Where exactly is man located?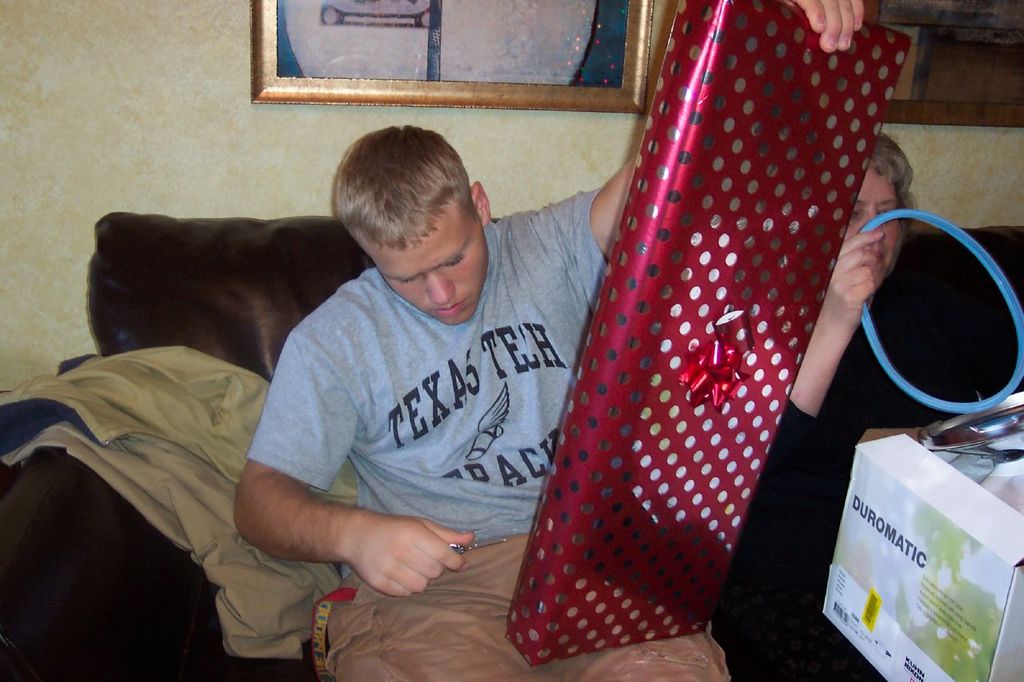
Its bounding box is 130/76/789/654.
